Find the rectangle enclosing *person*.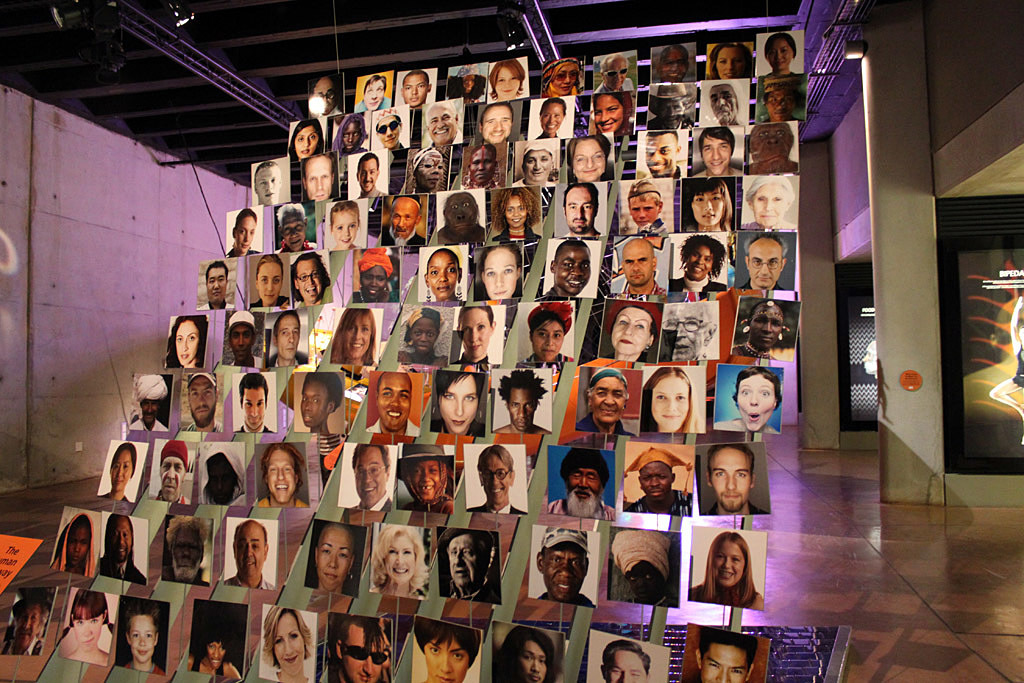
(x1=290, y1=250, x2=334, y2=307).
